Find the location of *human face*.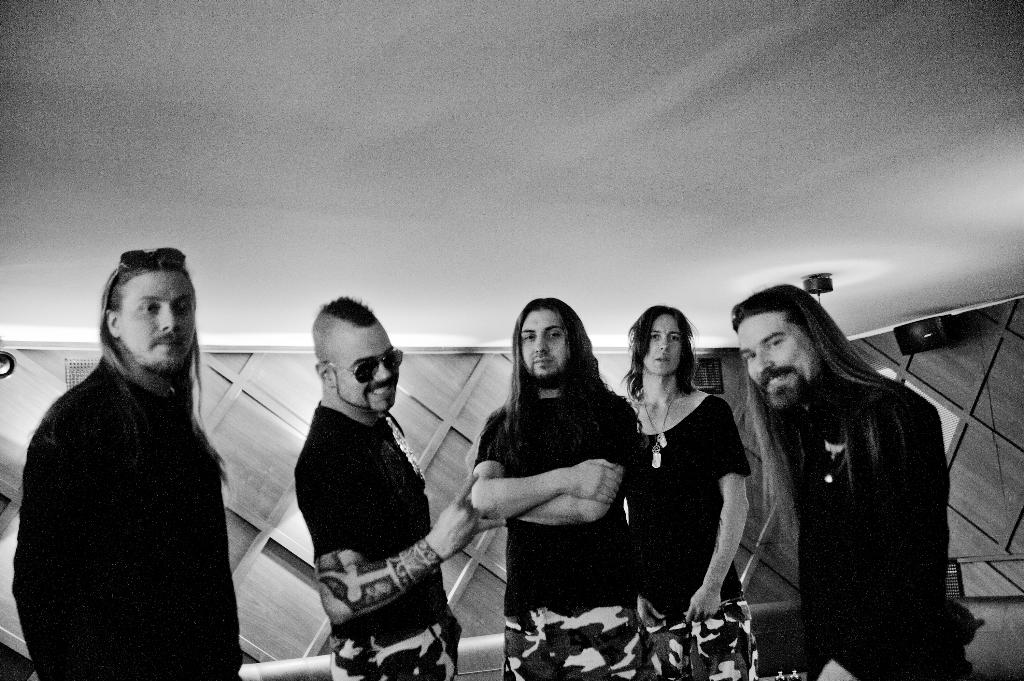
Location: 106, 271, 201, 378.
